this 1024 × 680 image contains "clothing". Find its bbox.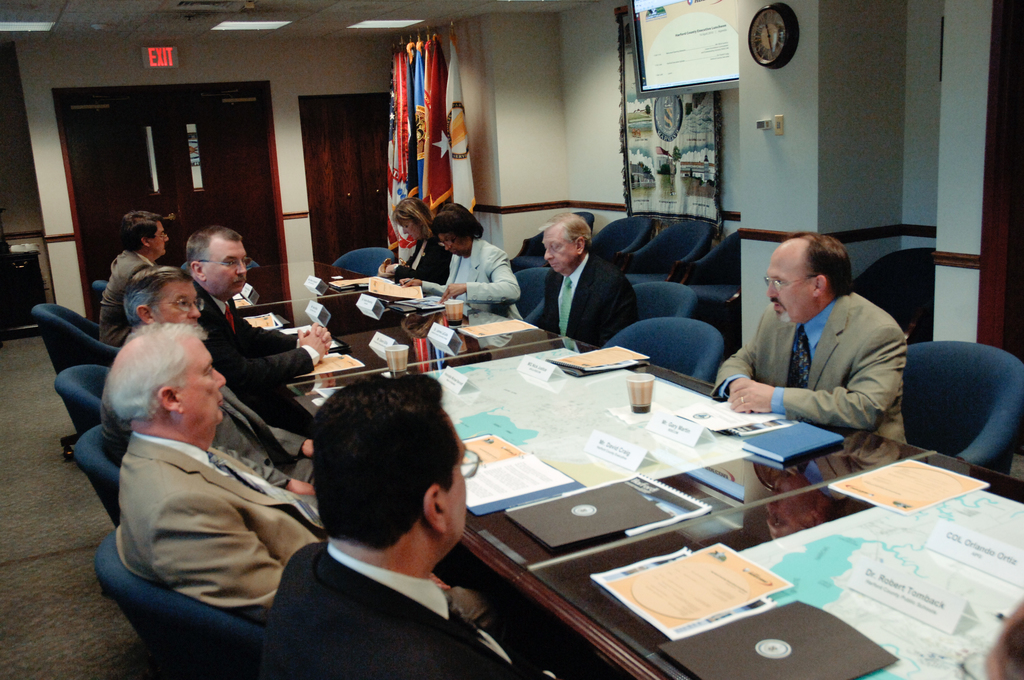
bbox(538, 256, 640, 352).
